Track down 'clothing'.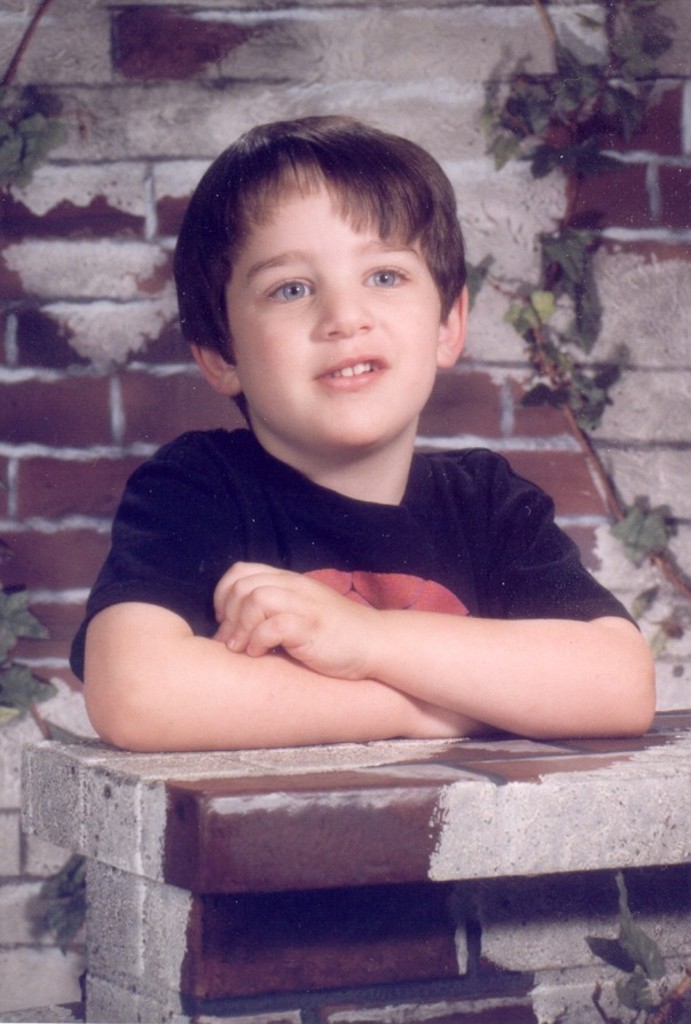
Tracked to 103, 407, 588, 763.
